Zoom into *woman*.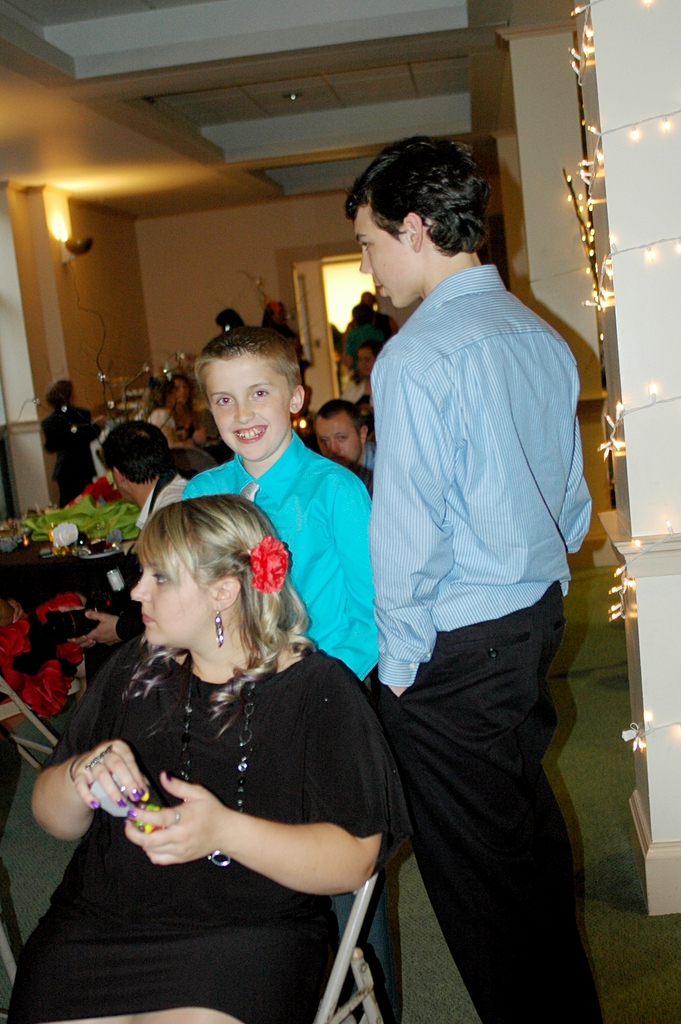
Zoom target: bbox=(9, 493, 411, 1023).
